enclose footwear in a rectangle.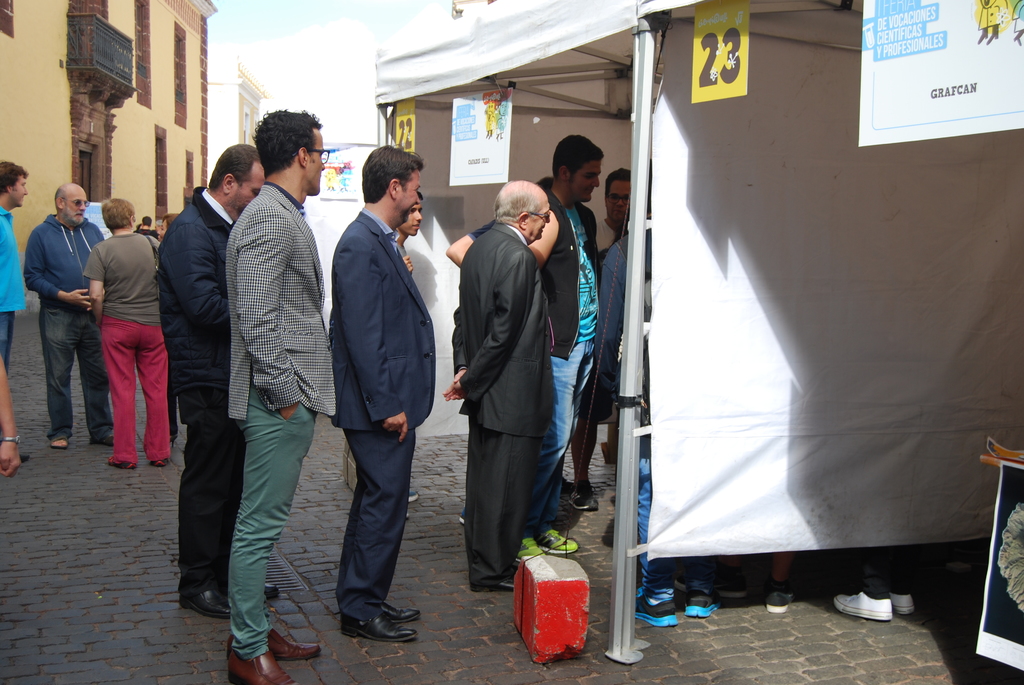
bbox(221, 623, 327, 663).
